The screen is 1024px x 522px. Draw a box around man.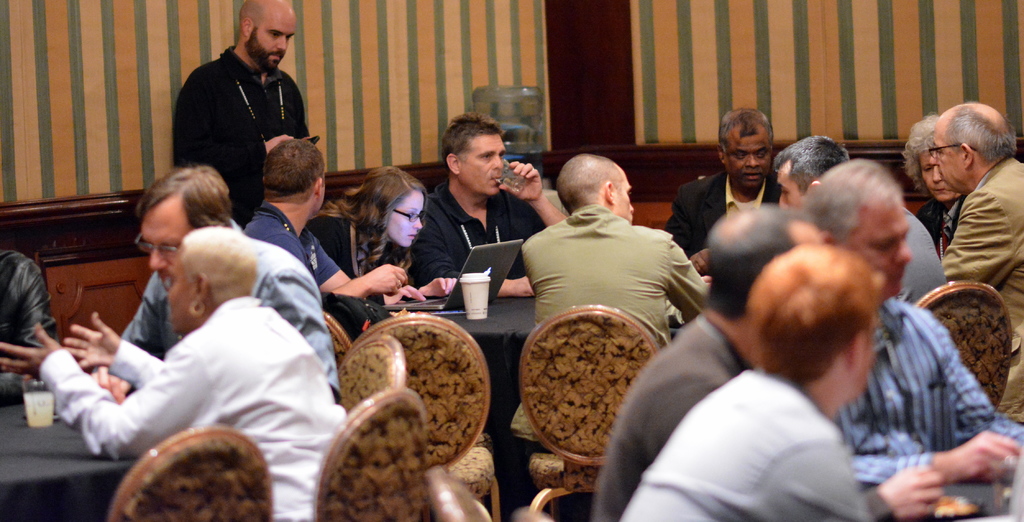
bbox=[509, 151, 710, 442].
